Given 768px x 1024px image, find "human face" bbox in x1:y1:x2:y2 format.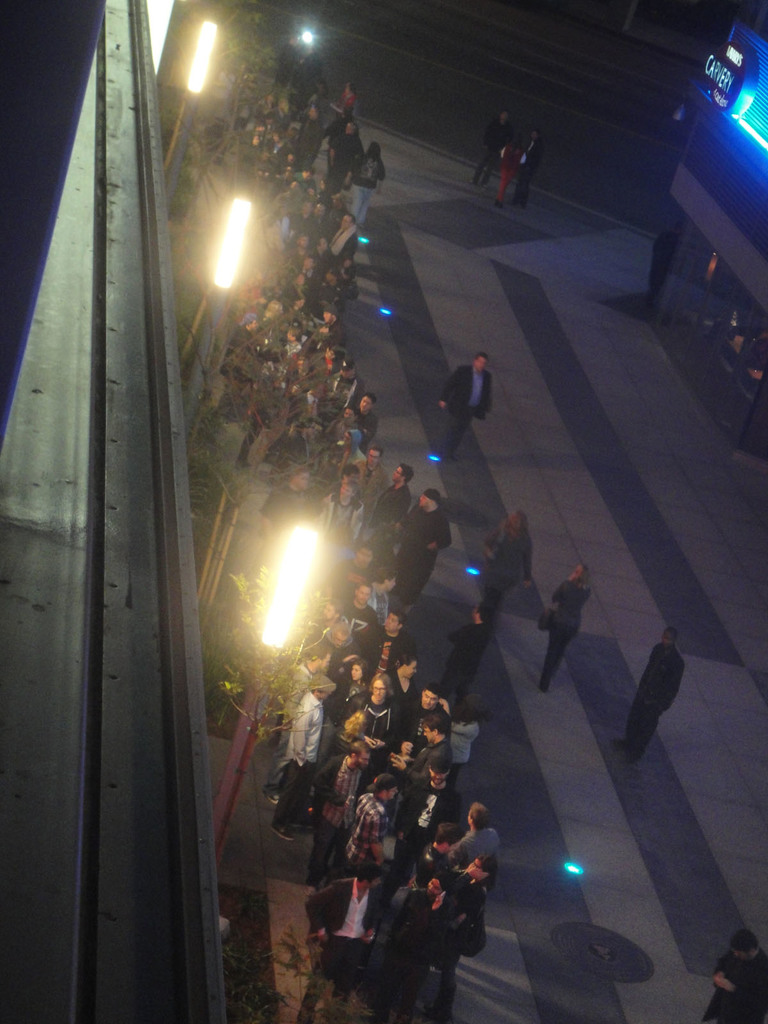
476:357:484:368.
